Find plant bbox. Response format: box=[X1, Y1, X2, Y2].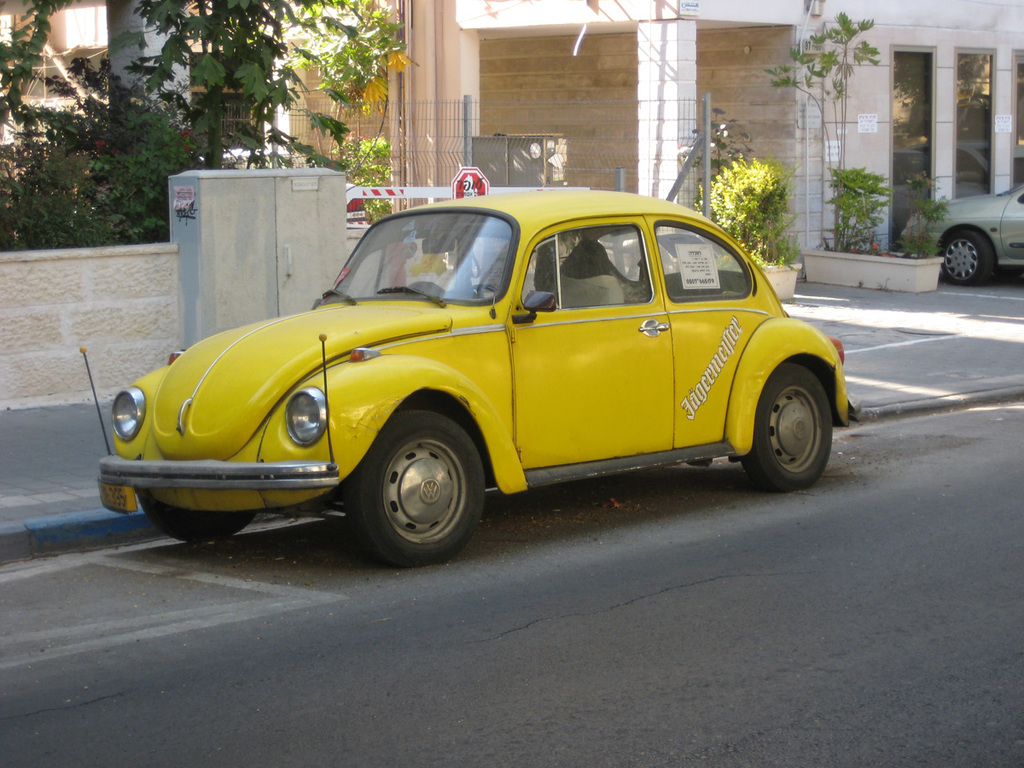
box=[761, 3, 888, 149].
